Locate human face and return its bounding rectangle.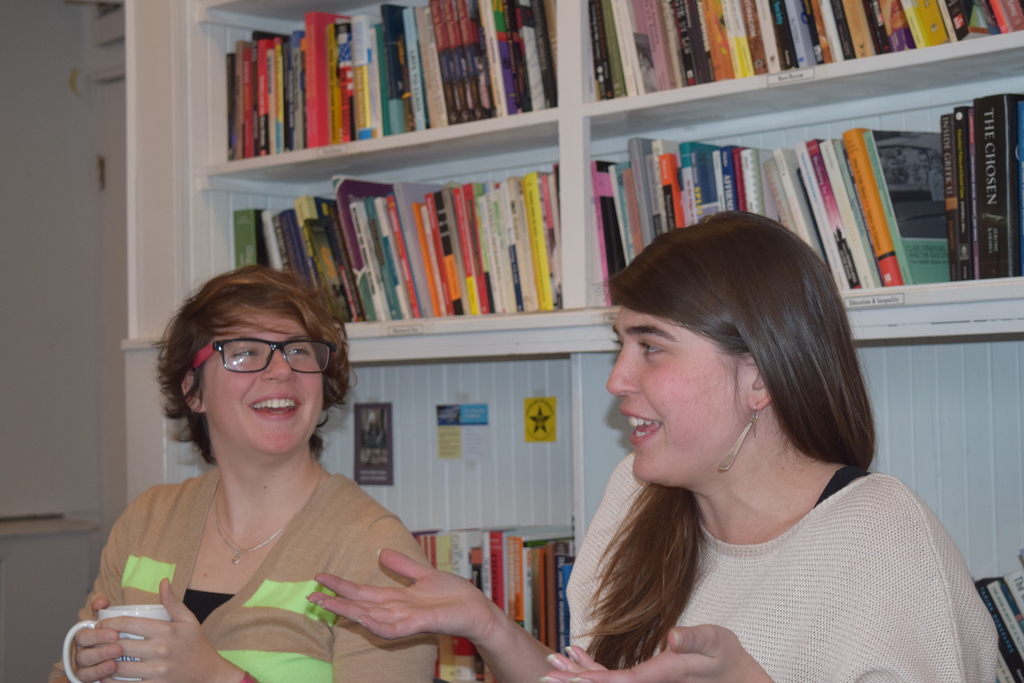
Rect(589, 295, 755, 494).
